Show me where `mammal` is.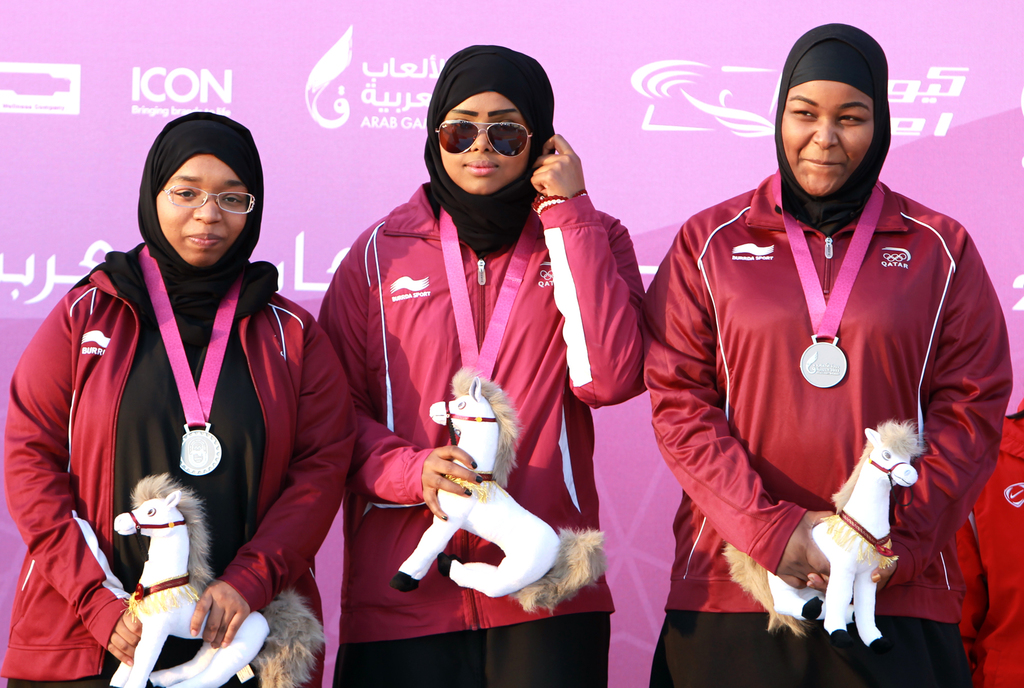
`mammal` is at pyautogui.locateOnScreen(115, 475, 325, 687).
